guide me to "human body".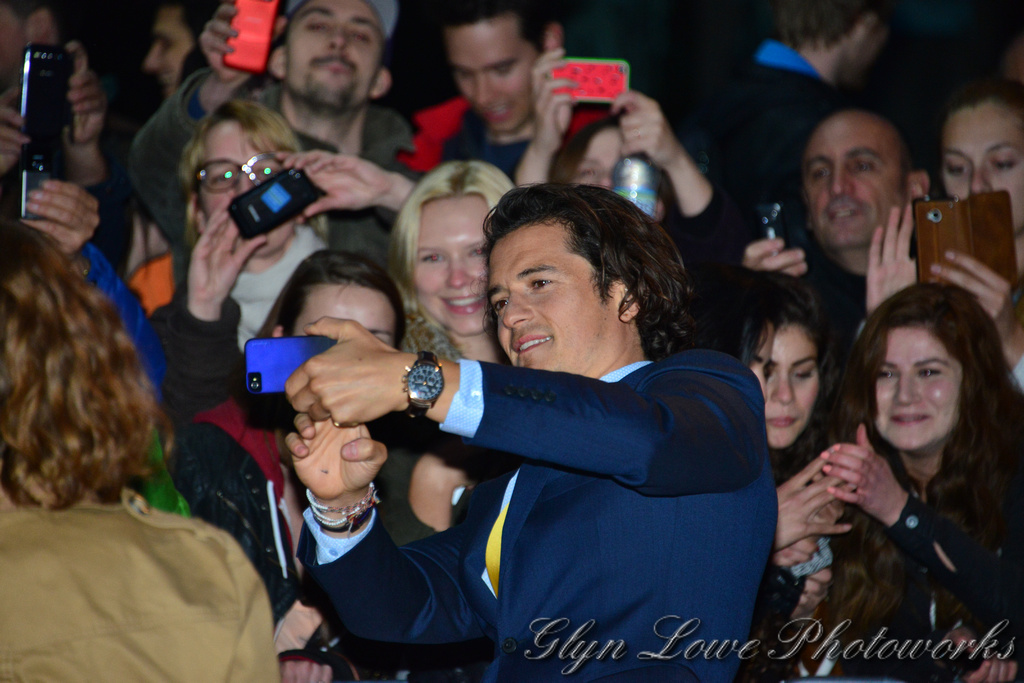
Guidance: [770, 286, 1023, 682].
